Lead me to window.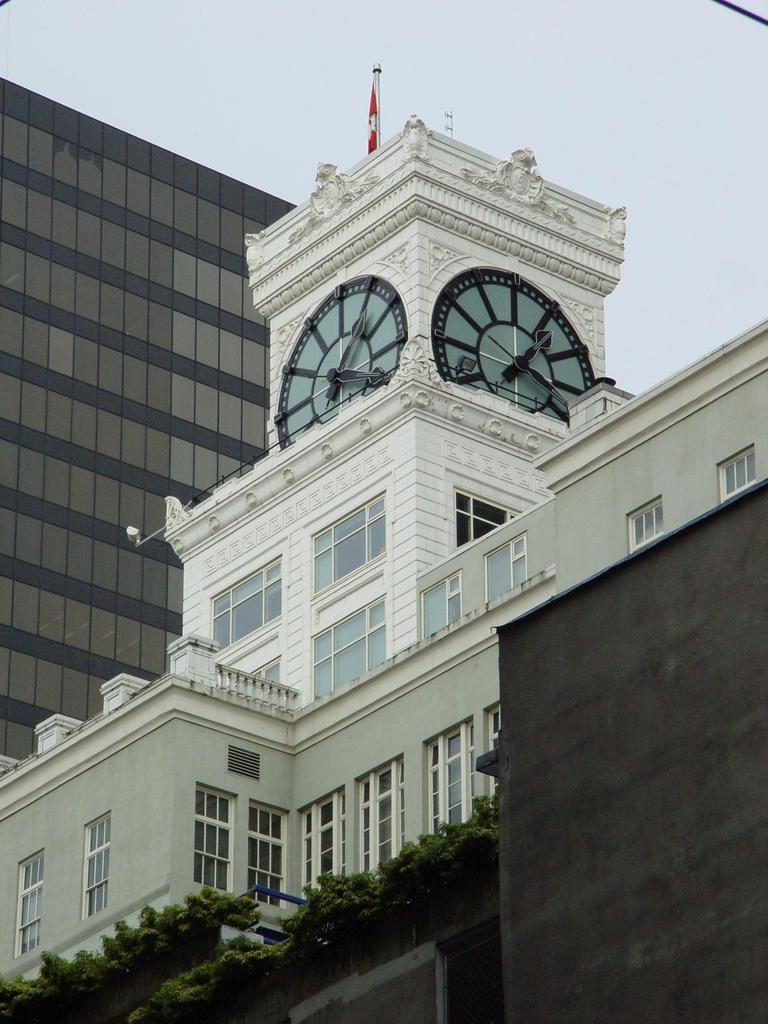
Lead to x1=181 y1=787 x2=244 y2=906.
